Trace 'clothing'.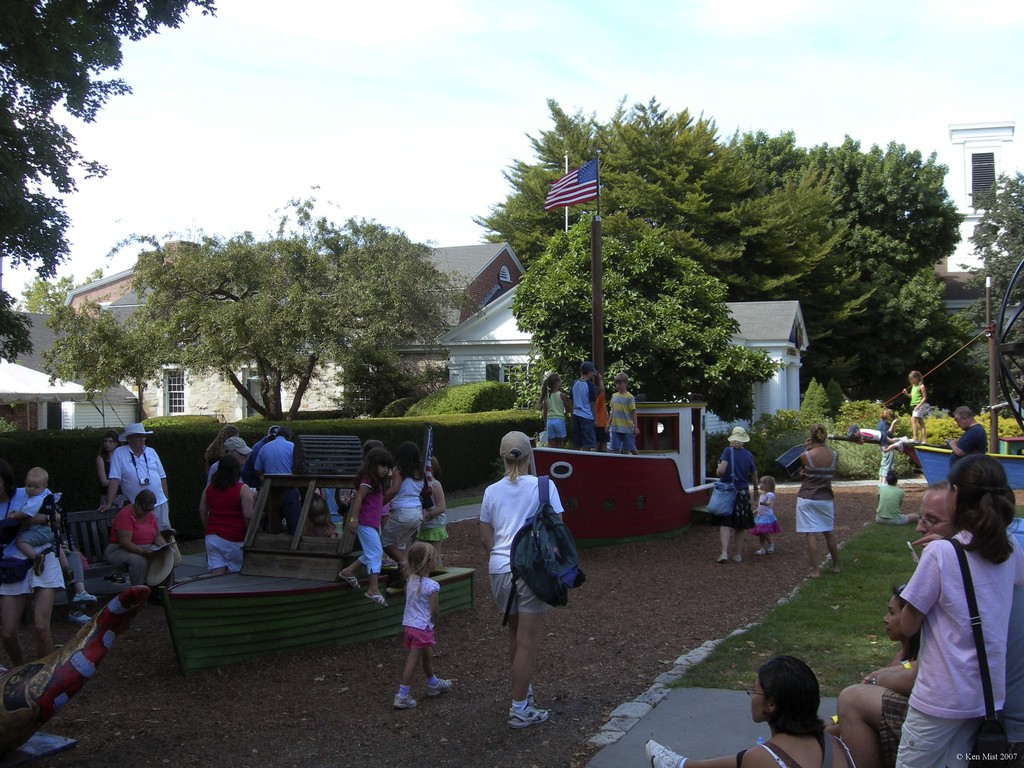
Traced to 202:449:220:481.
